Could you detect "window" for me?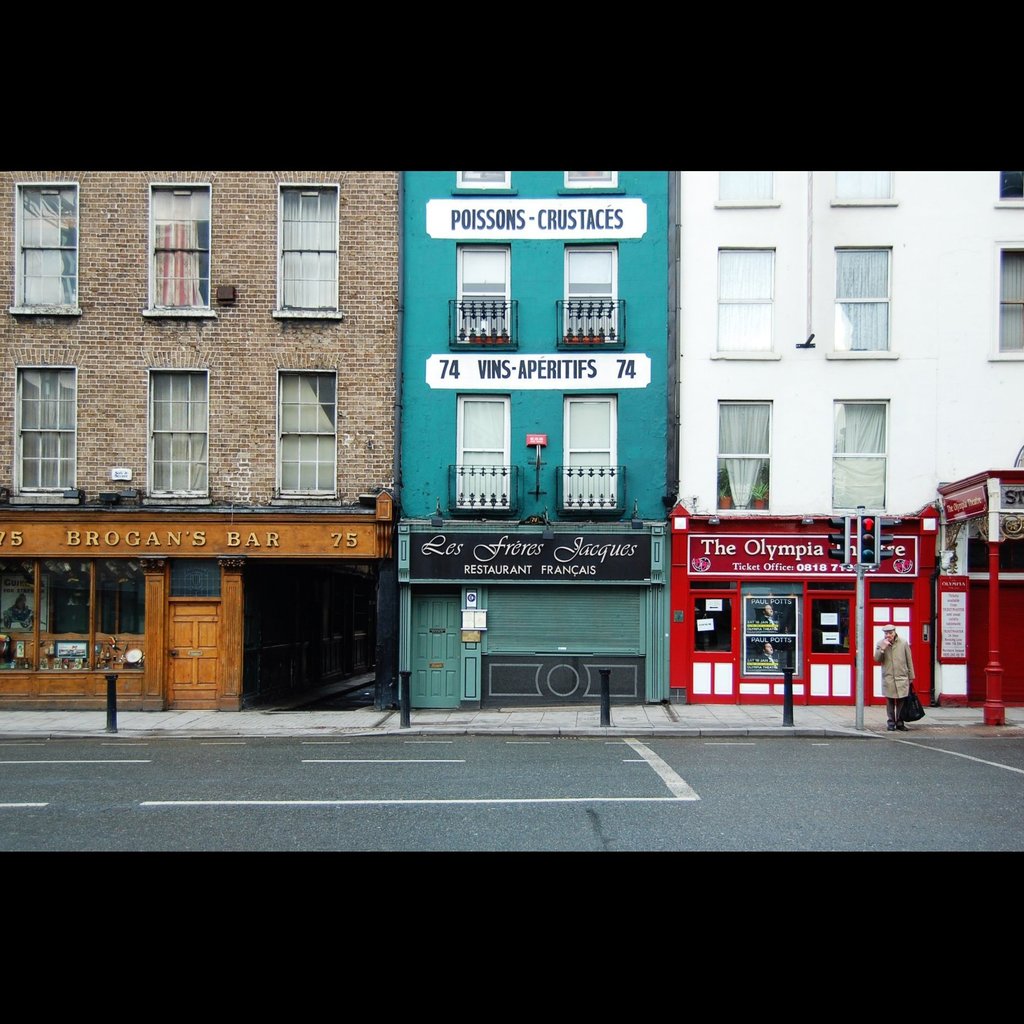
Detection result: pyautogui.locateOnScreen(824, 393, 892, 508).
